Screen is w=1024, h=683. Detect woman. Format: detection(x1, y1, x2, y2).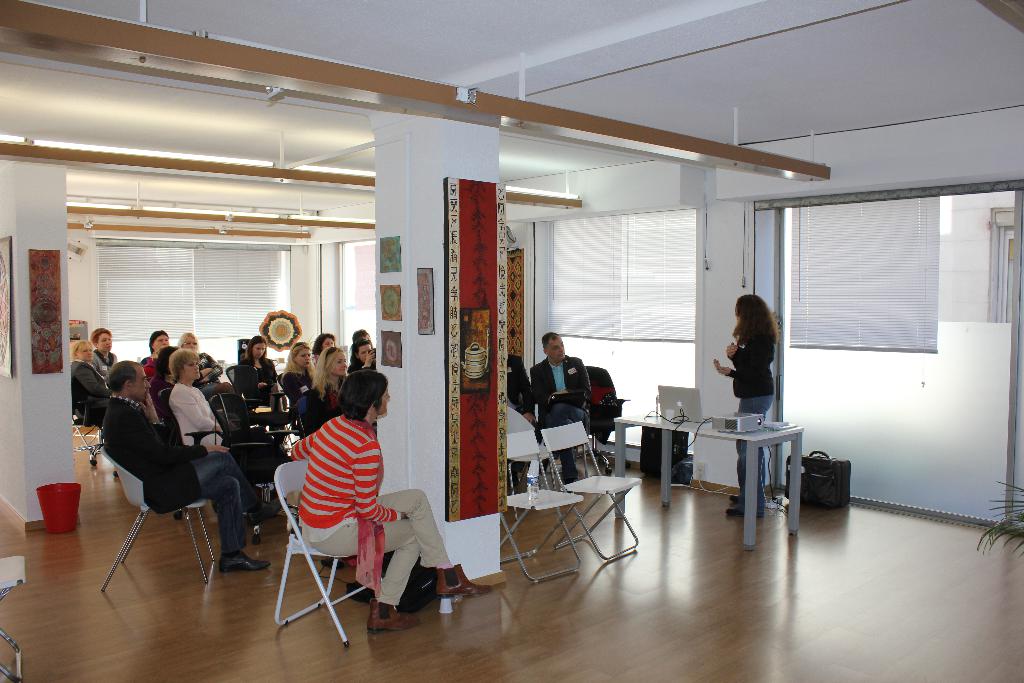
detection(701, 279, 793, 524).
